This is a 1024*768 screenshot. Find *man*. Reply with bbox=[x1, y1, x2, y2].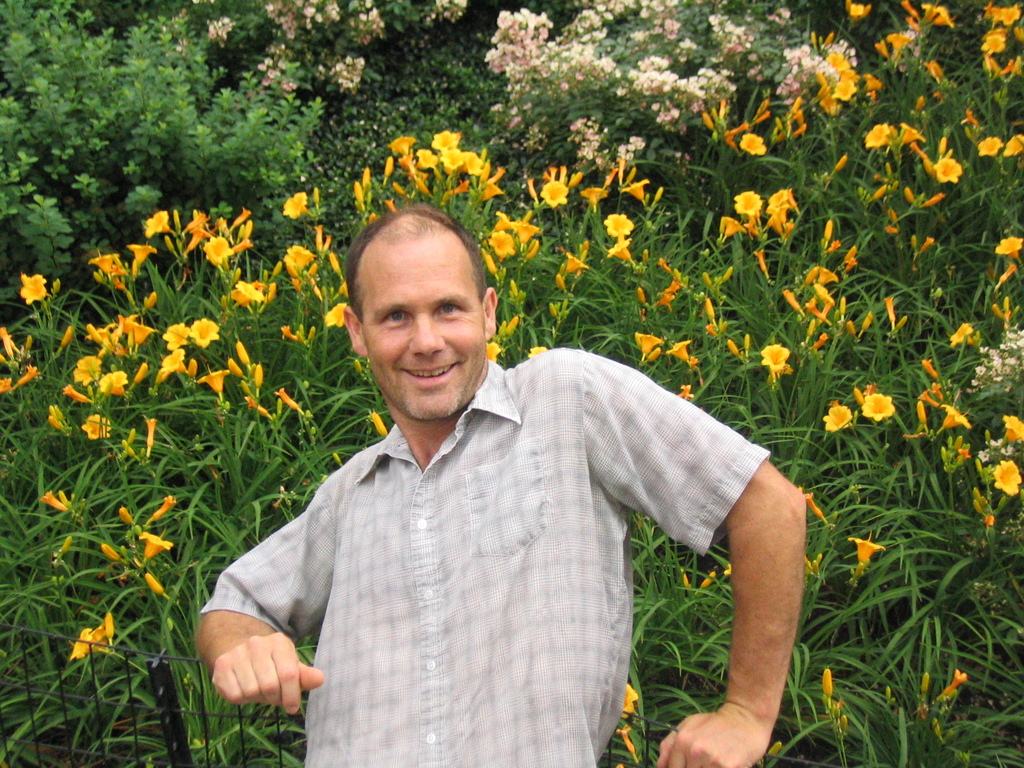
bbox=[194, 205, 794, 767].
